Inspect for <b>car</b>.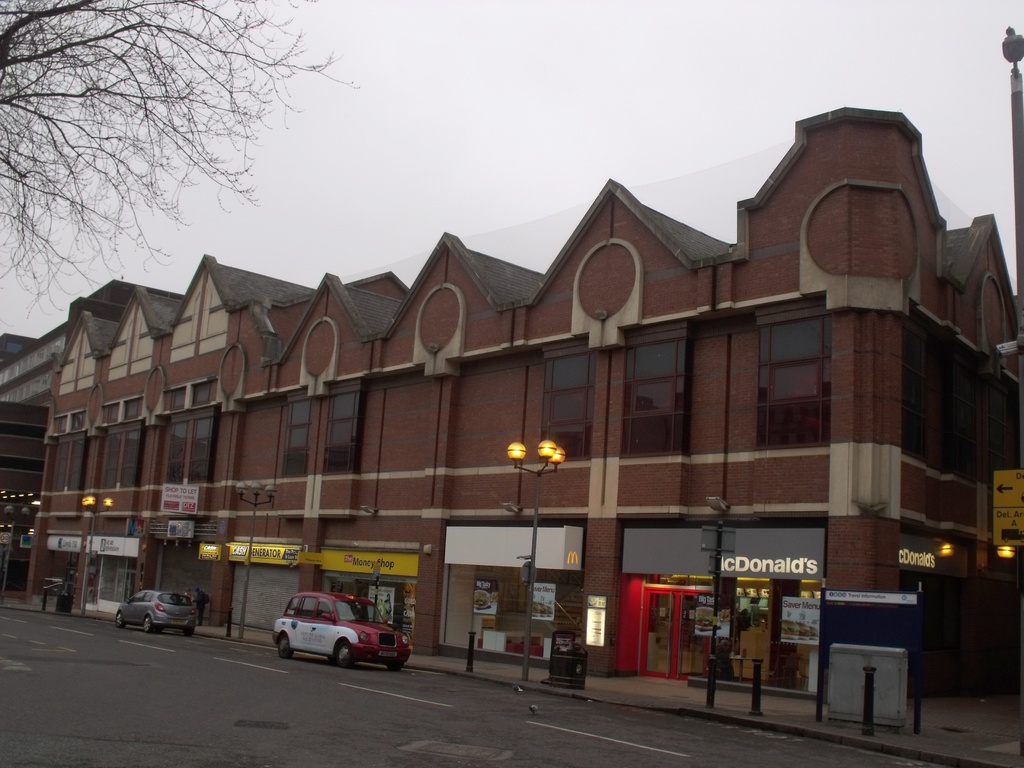
Inspection: bbox=[259, 596, 409, 675].
